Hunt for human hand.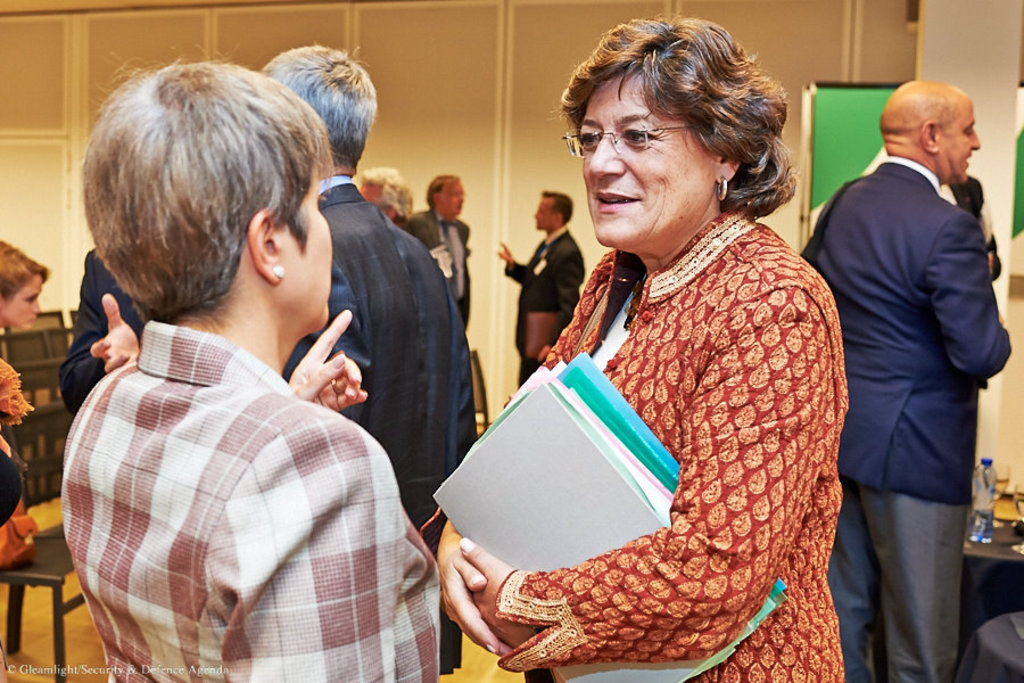
Hunted down at [90,293,143,376].
